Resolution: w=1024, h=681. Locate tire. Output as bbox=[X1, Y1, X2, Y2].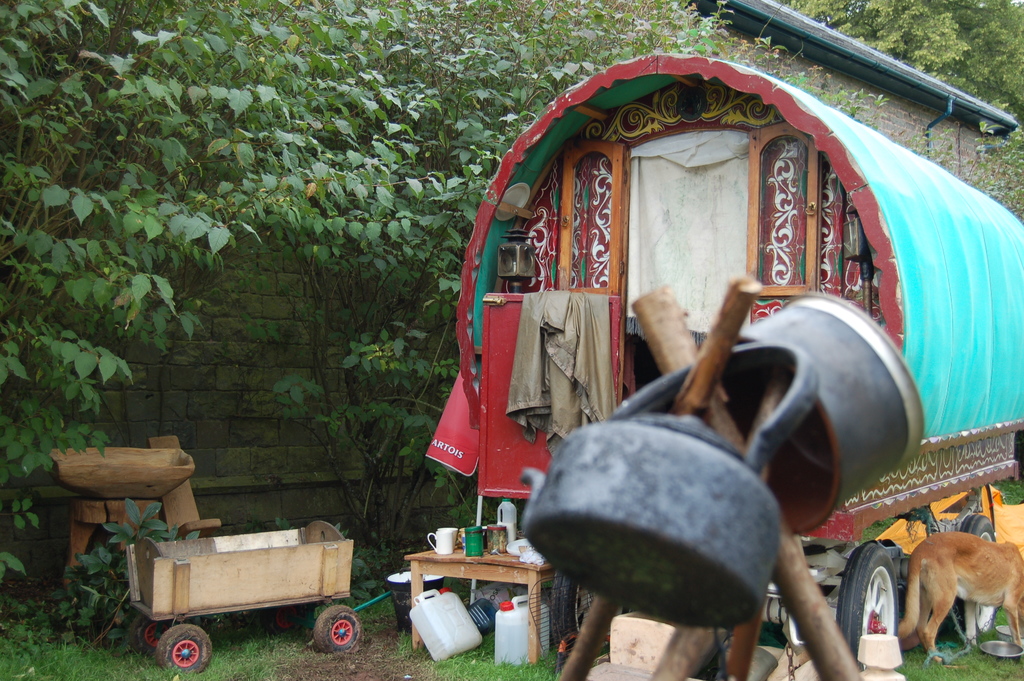
bbox=[552, 571, 634, 660].
